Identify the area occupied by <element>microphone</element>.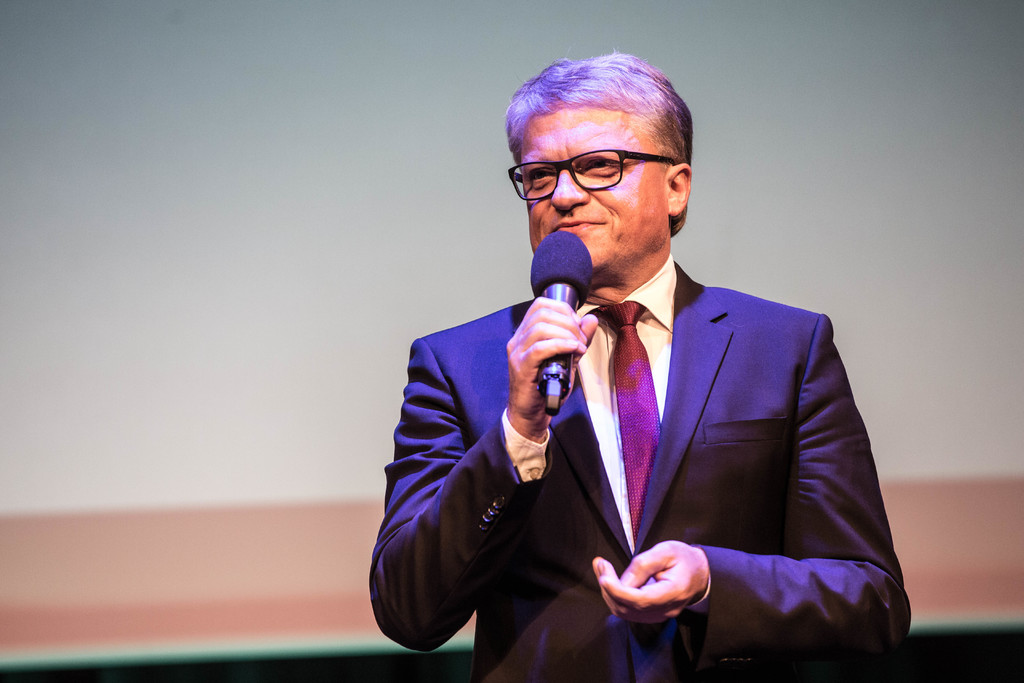
Area: rect(523, 226, 600, 420).
